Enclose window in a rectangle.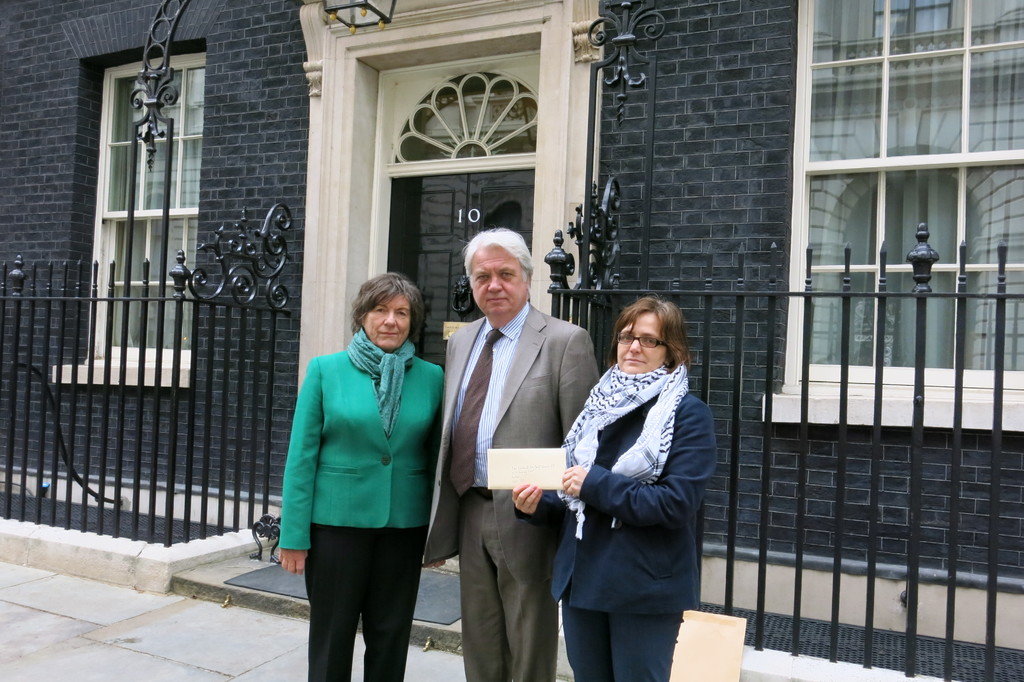
crop(82, 56, 203, 371).
